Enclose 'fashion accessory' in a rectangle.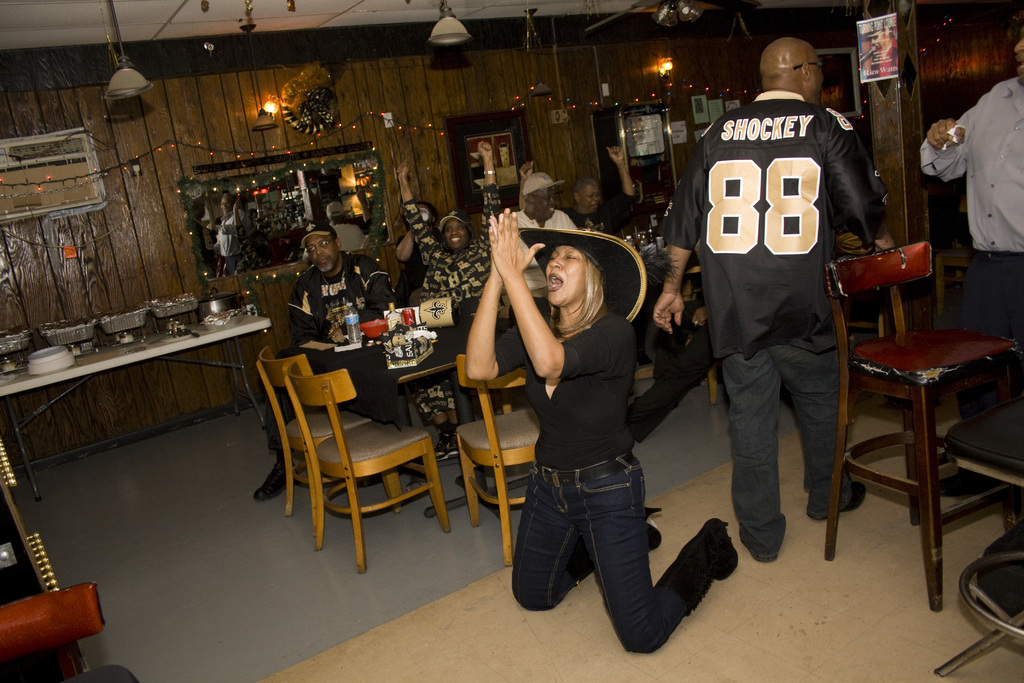
<bbox>522, 171, 567, 194</bbox>.
